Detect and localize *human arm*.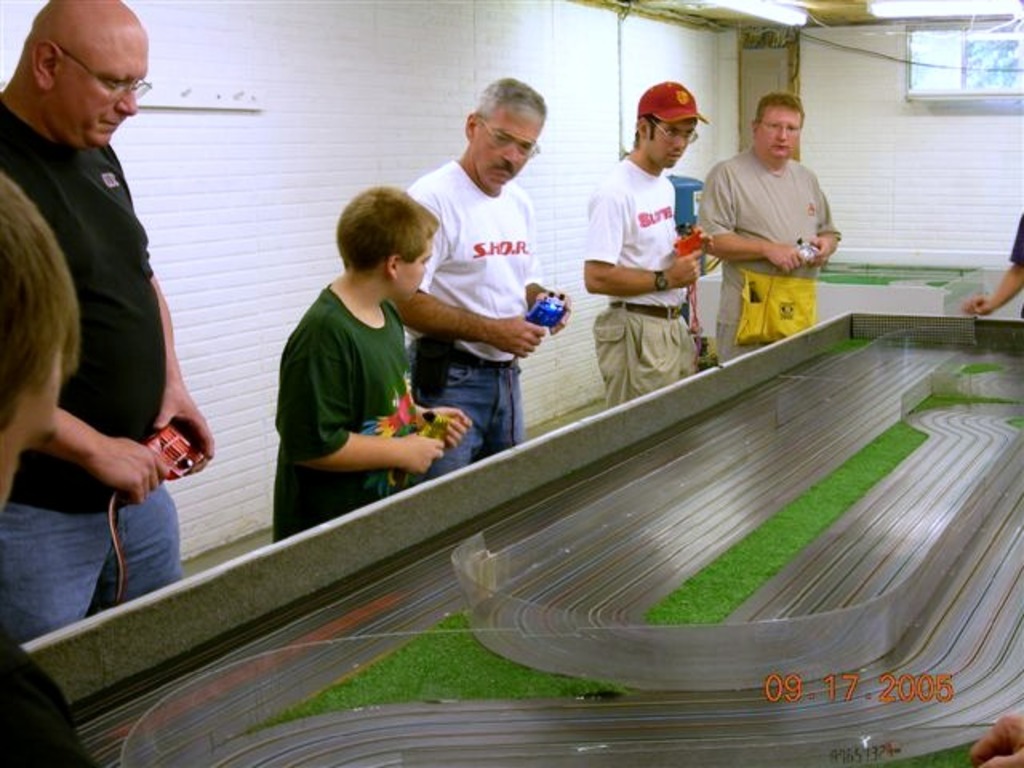
Localized at (403, 205, 542, 357).
